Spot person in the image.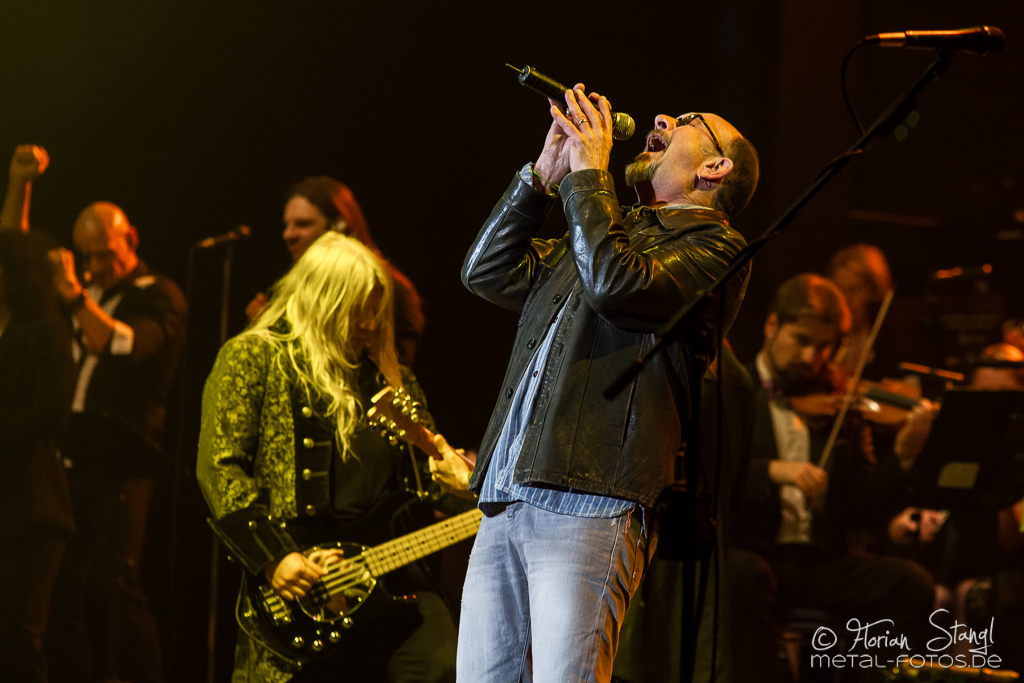
person found at {"x1": 741, "y1": 273, "x2": 942, "y2": 682}.
